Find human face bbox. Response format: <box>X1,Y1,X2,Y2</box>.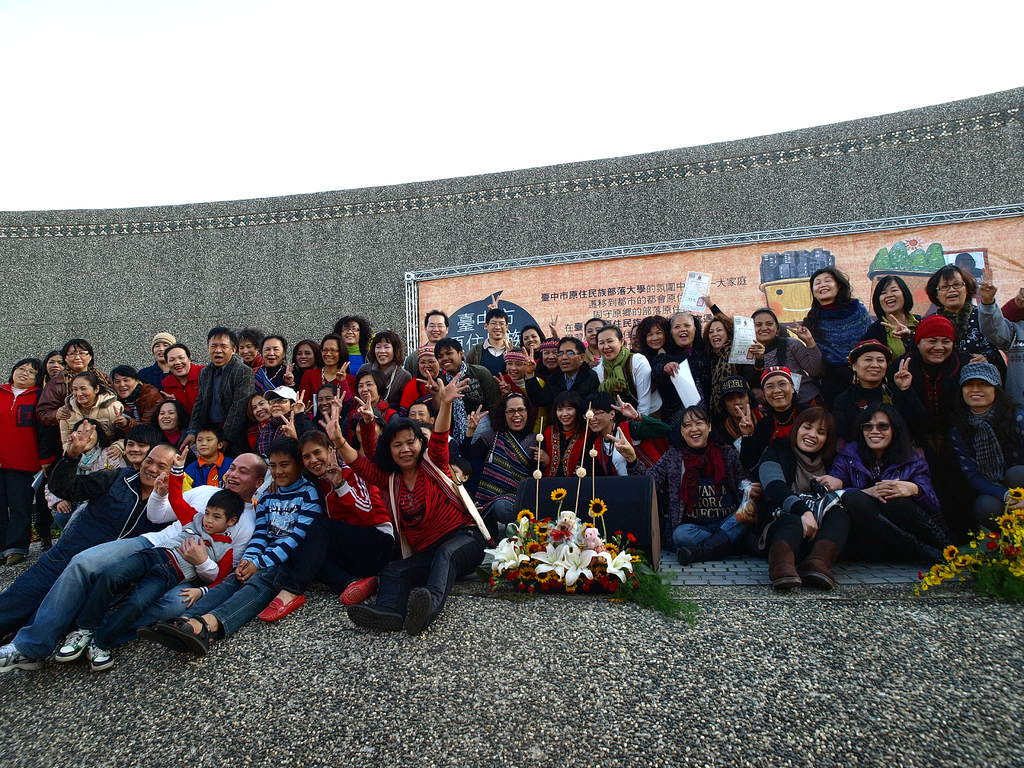
<box>204,504,232,536</box>.
